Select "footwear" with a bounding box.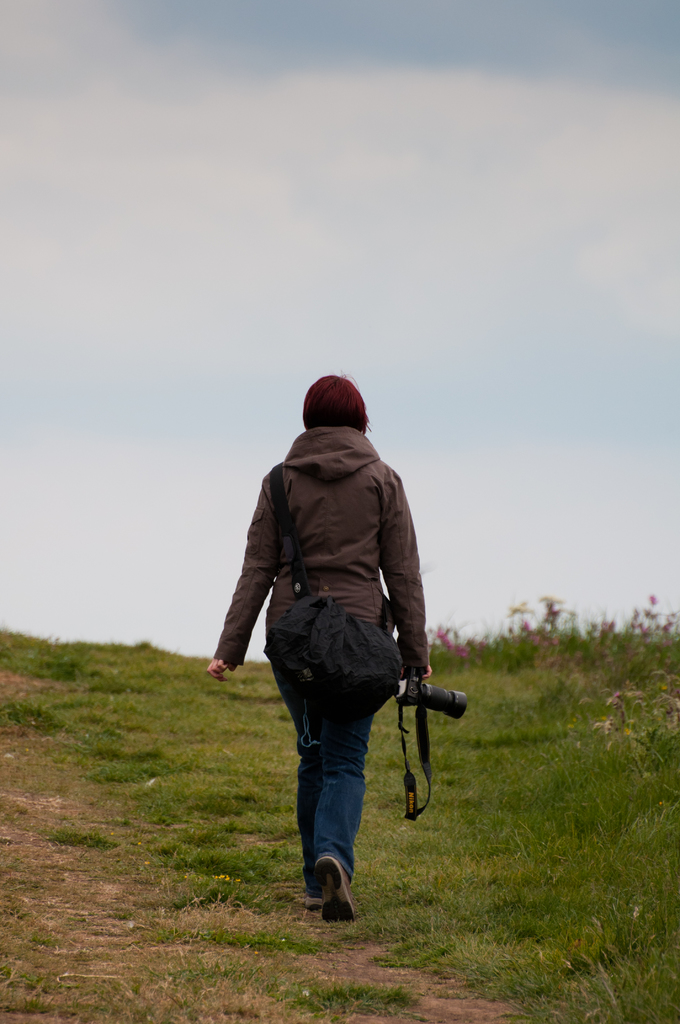
x1=296, y1=898, x2=326, y2=905.
